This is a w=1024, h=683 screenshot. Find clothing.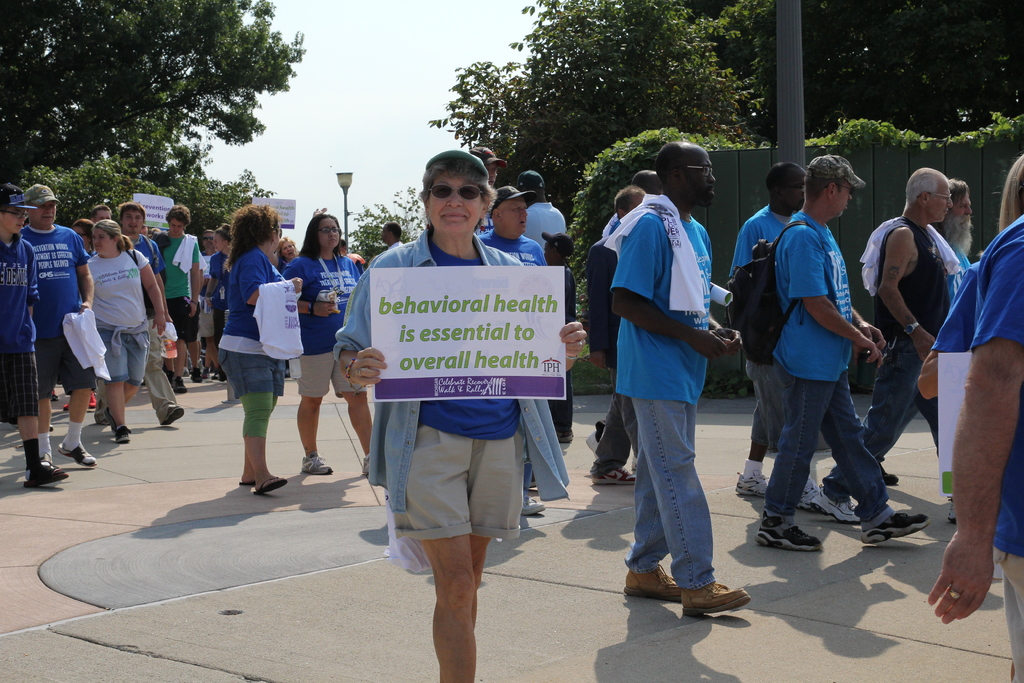
Bounding box: bbox=[476, 222, 552, 274].
